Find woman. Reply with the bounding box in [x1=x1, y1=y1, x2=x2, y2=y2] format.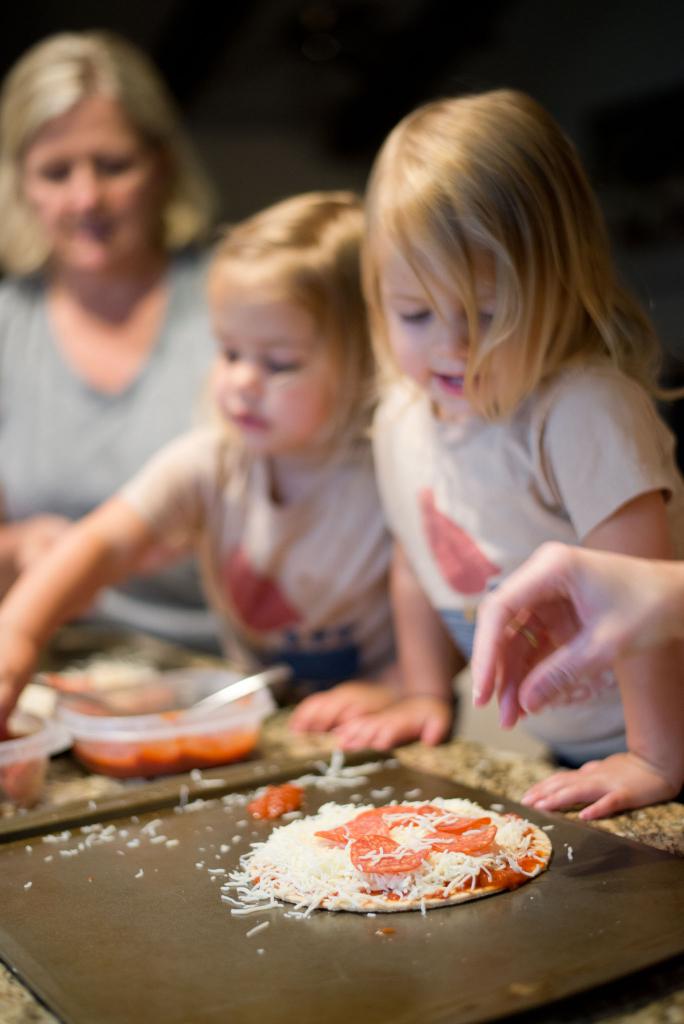
[x1=0, y1=24, x2=226, y2=616].
